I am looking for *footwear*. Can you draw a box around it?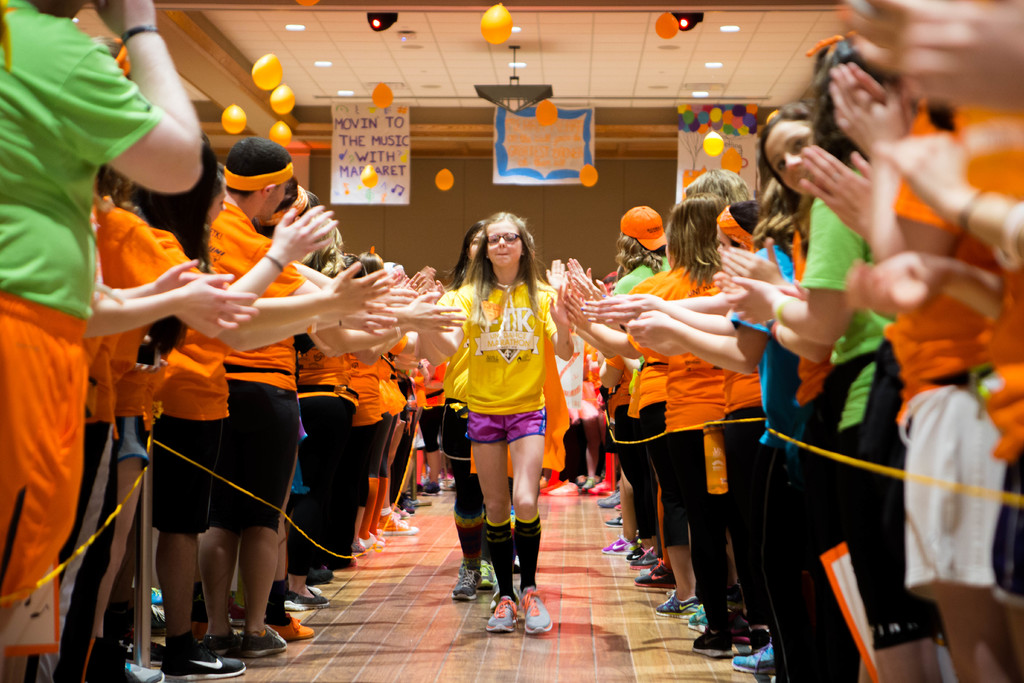
Sure, the bounding box is region(693, 602, 706, 628).
